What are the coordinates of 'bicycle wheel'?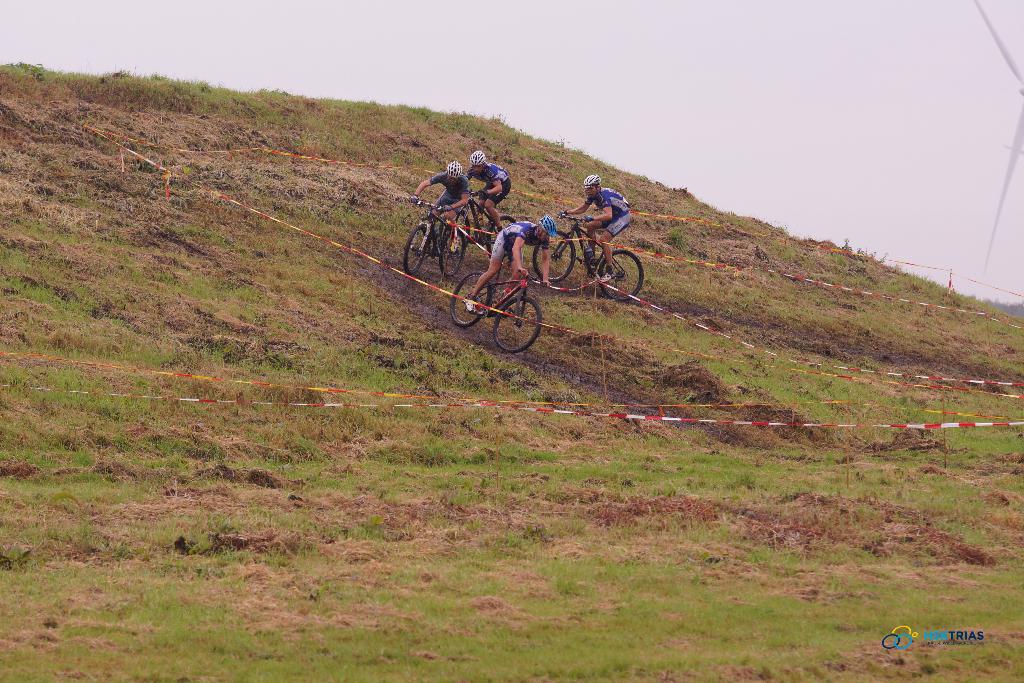
[x1=401, y1=226, x2=431, y2=274].
